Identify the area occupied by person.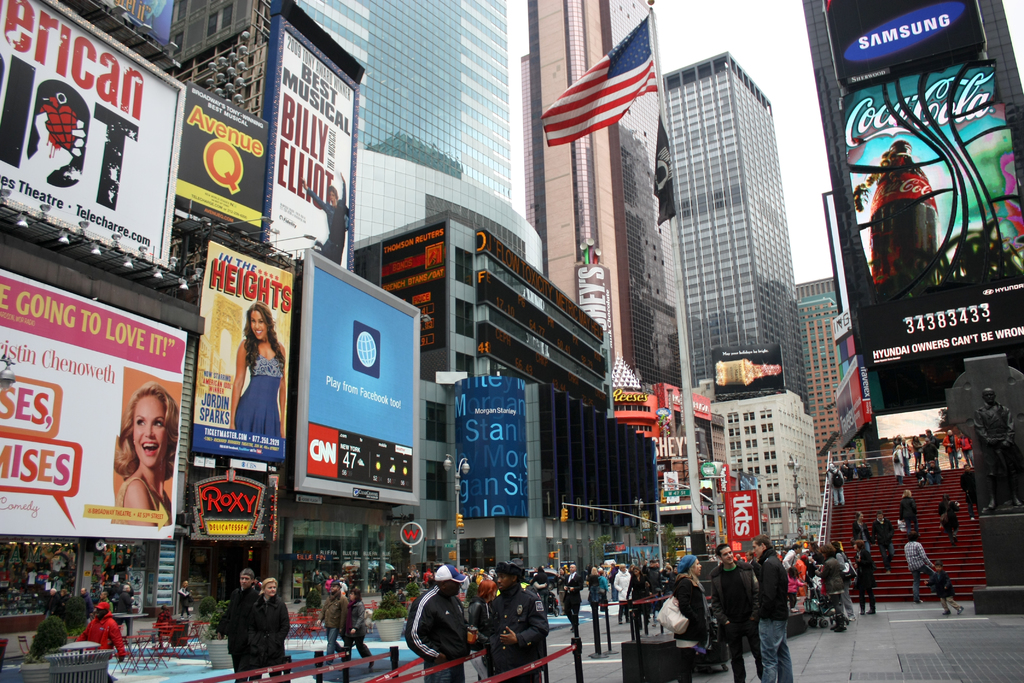
Area: box(618, 564, 634, 615).
